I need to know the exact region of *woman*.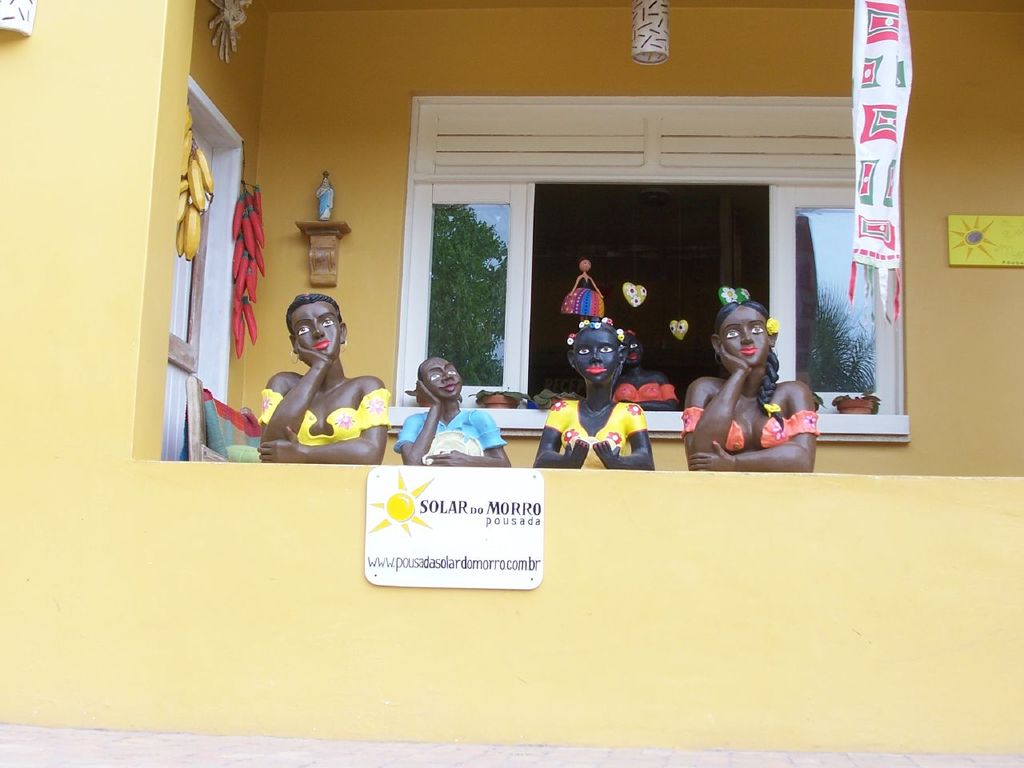
Region: (677,294,818,472).
